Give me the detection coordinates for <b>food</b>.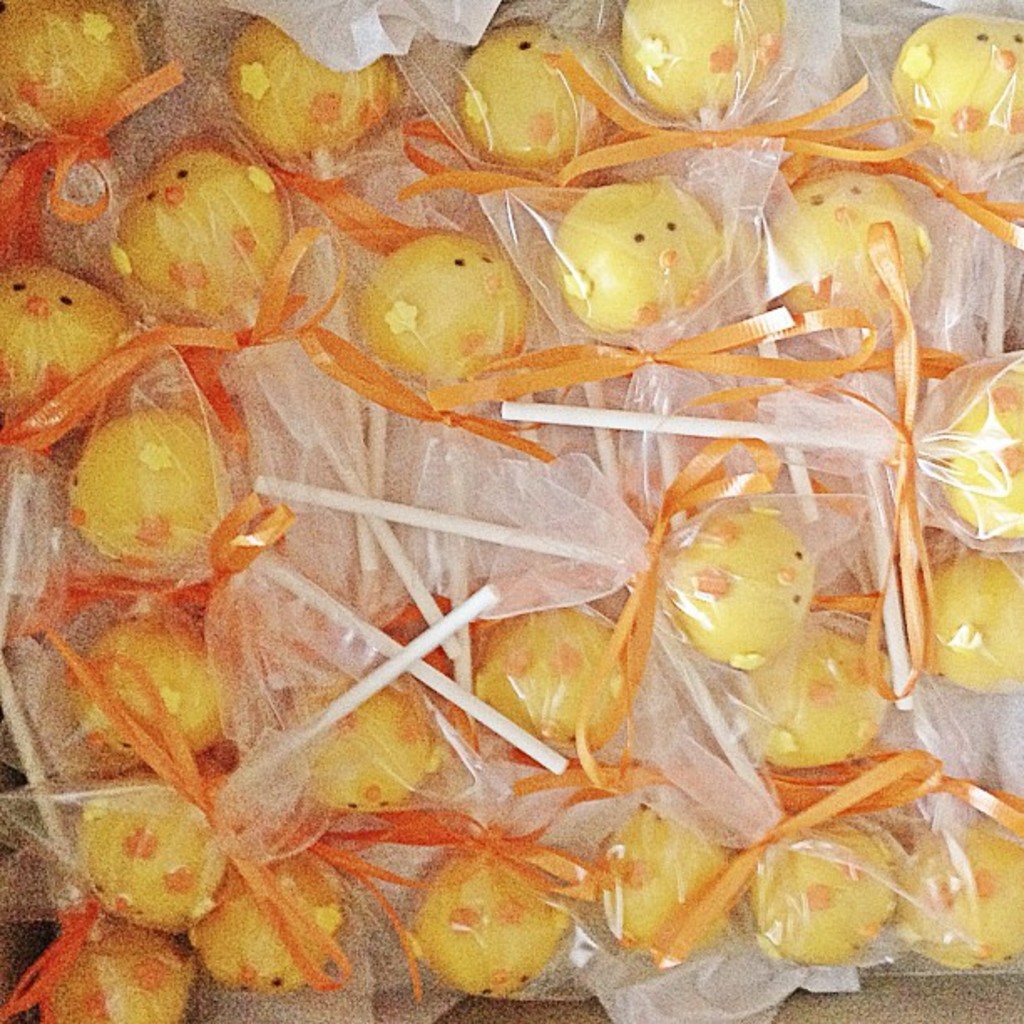
locate(552, 0, 949, 189).
